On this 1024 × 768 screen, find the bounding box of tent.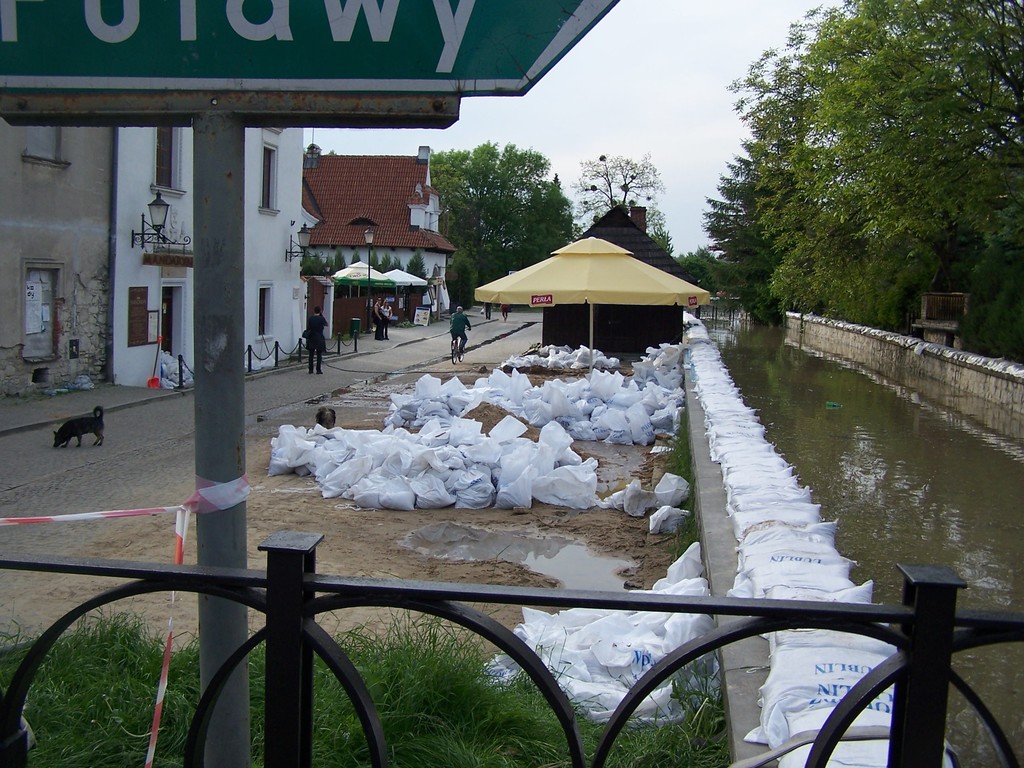
Bounding box: detection(467, 219, 716, 359).
